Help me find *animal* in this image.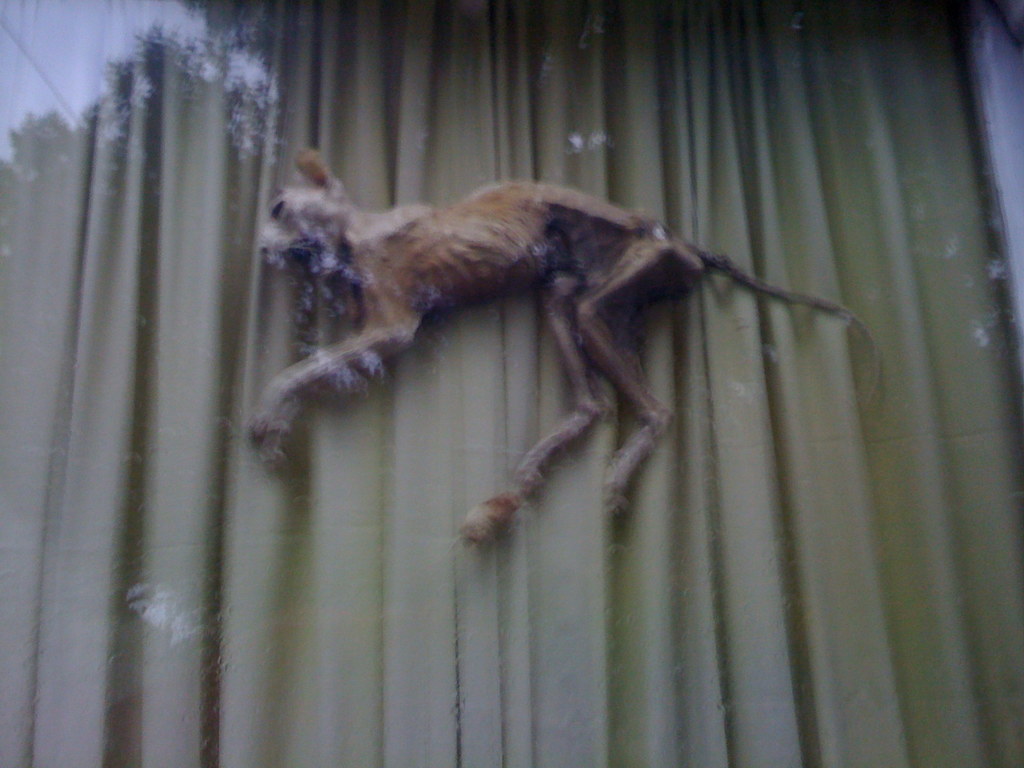
Found it: crop(252, 151, 884, 548).
